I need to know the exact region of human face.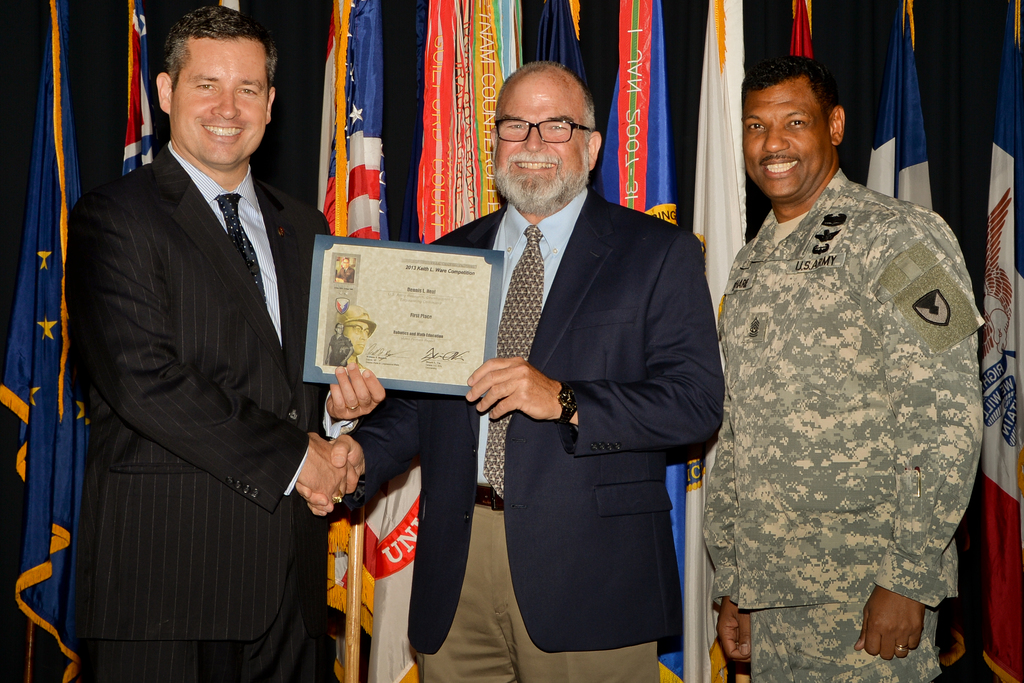
Region: bbox=(492, 78, 592, 211).
